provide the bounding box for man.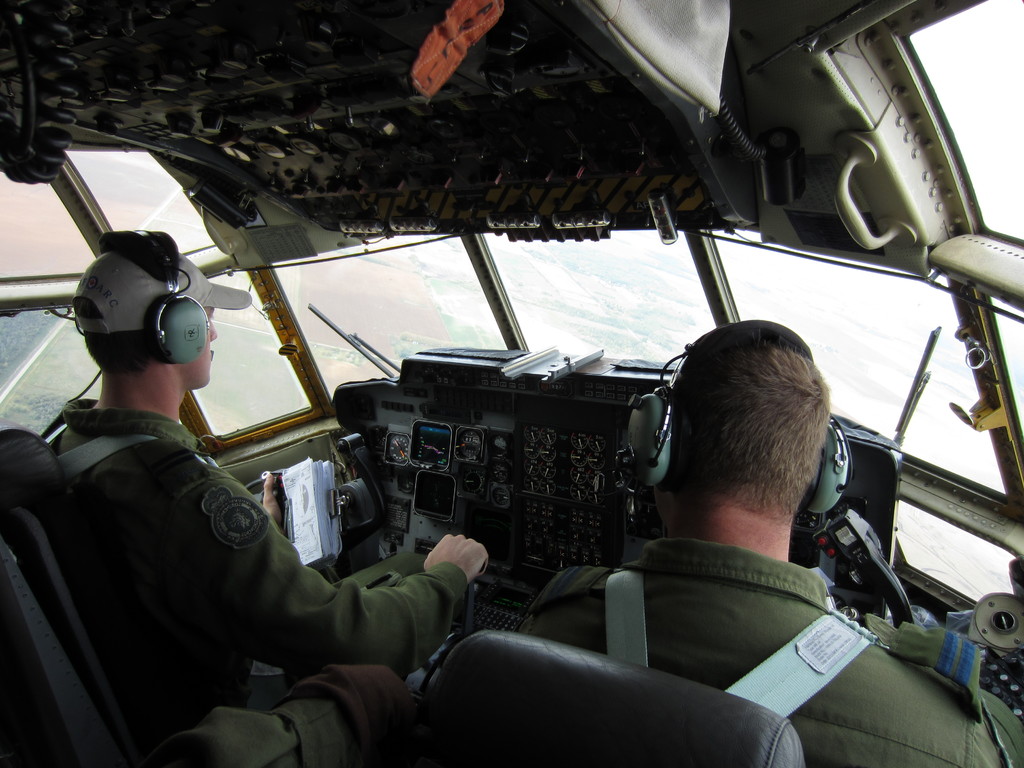
pyautogui.locateOnScreen(24, 232, 479, 729).
